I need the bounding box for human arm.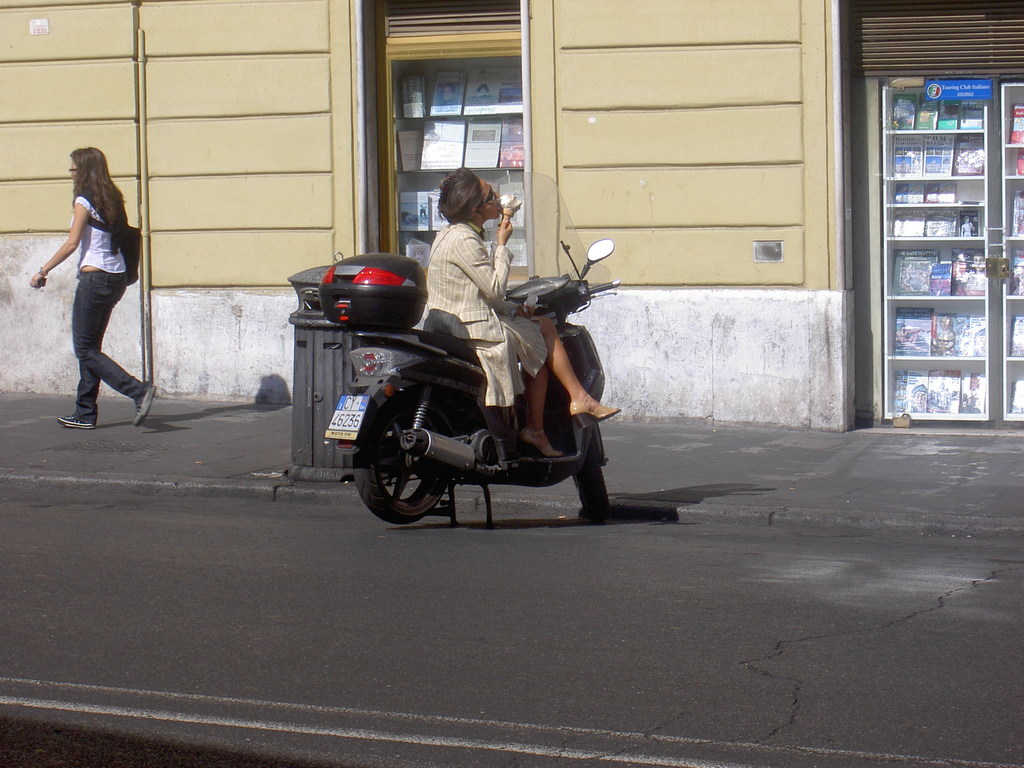
Here it is: 18, 192, 90, 288.
